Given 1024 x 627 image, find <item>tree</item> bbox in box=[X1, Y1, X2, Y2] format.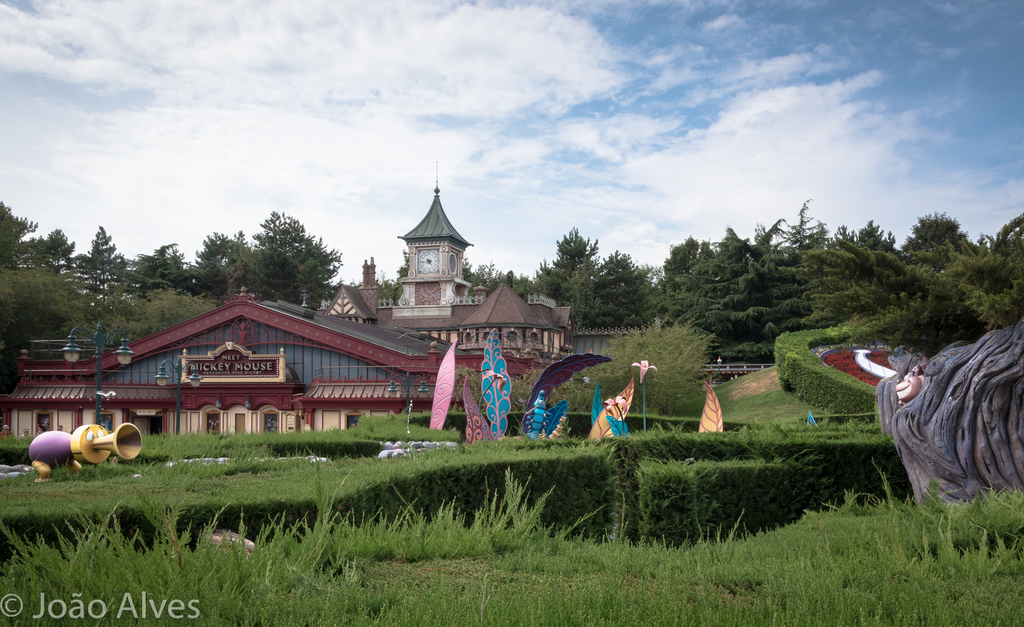
box=[0, 192, 346, 391].
